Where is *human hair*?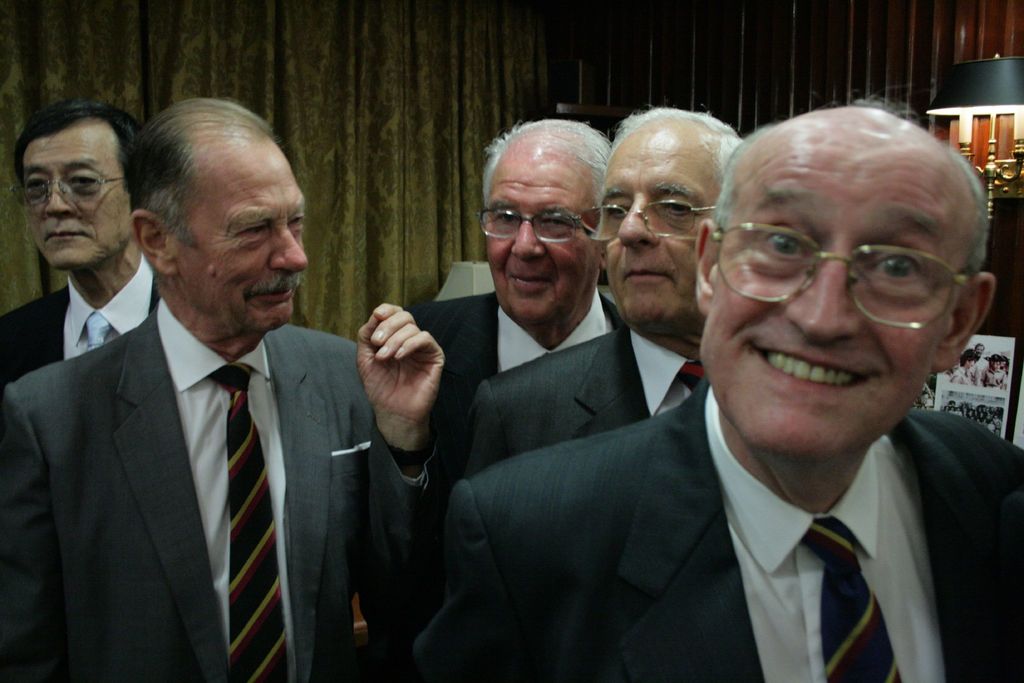
480/119/611/229.
